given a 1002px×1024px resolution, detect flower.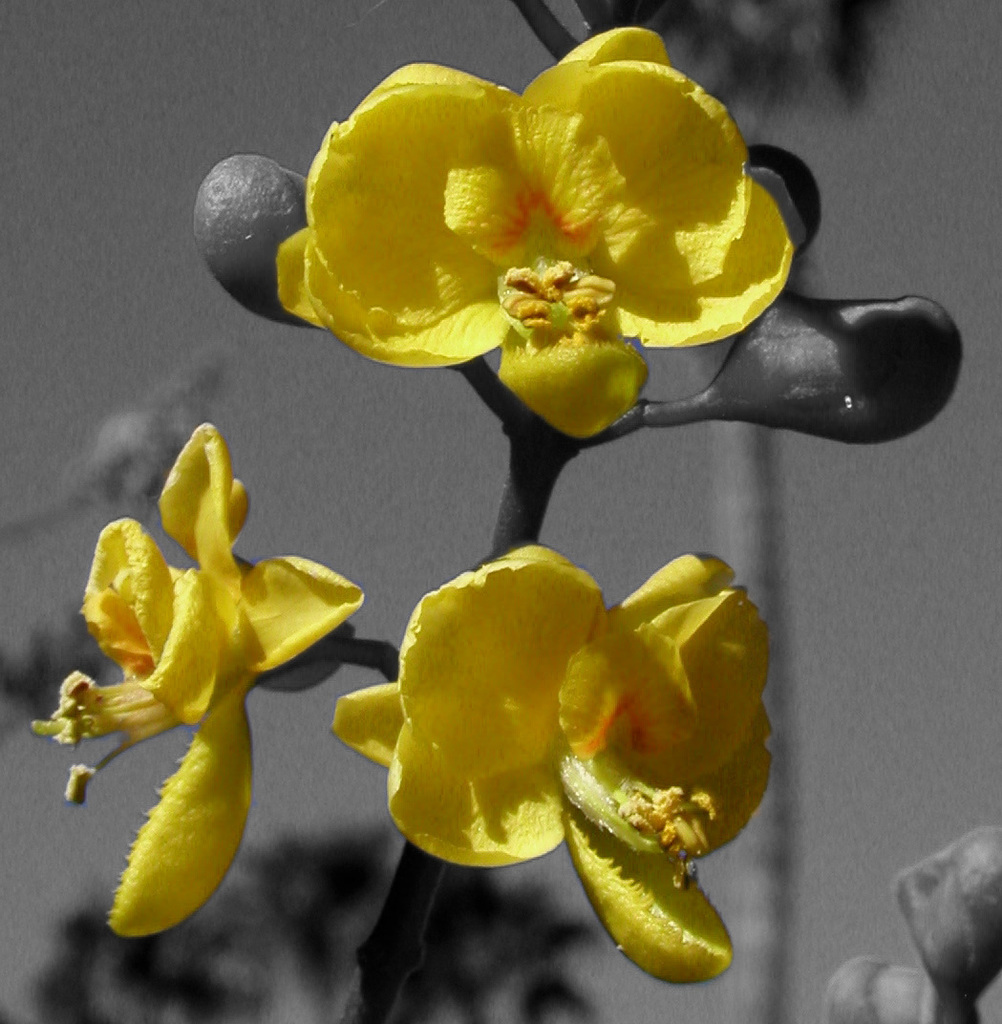
{"left": 329, "top": 544, "right": 775, "bottom": 979}.
